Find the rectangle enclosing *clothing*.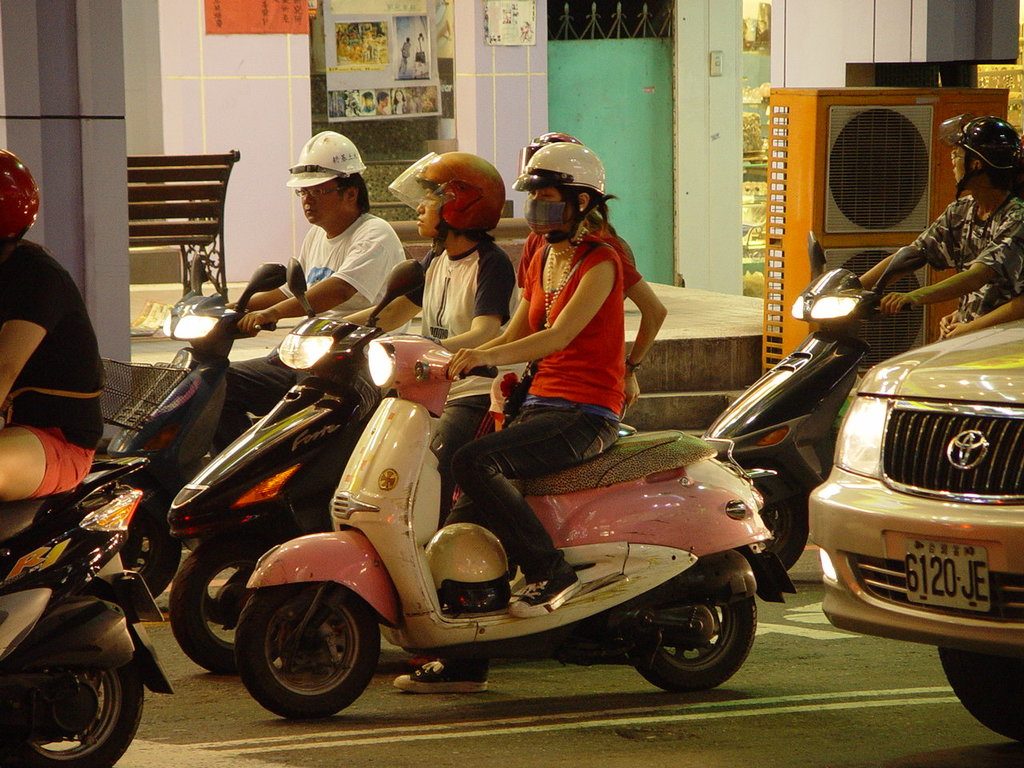
[x1=395, y1=230, x2=512, y2=426].
